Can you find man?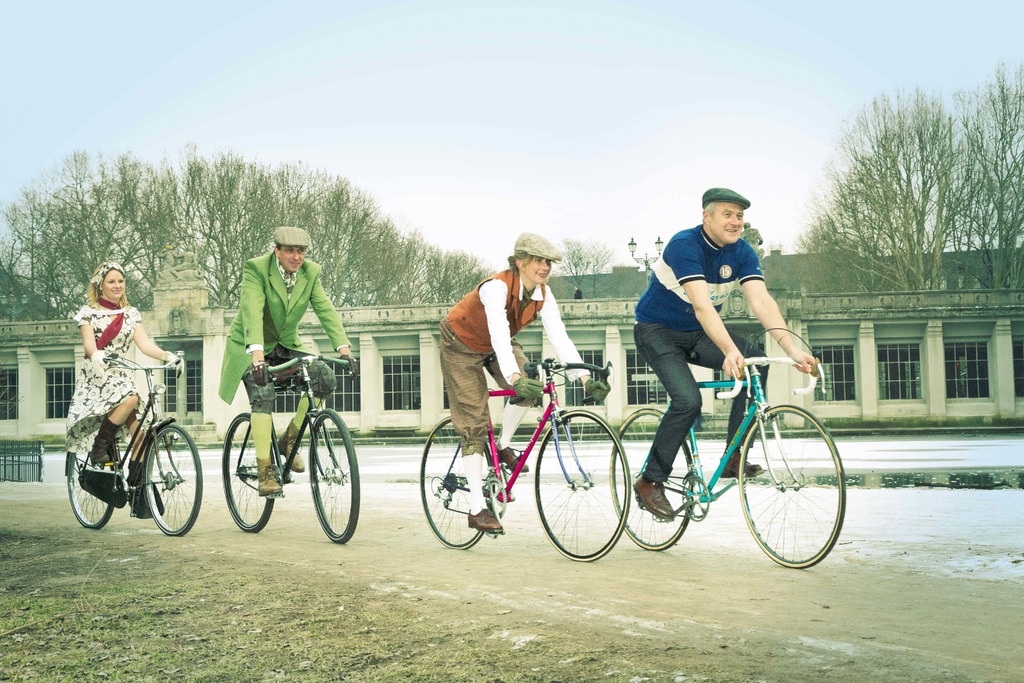
Yes, bounding box: detection(218, 227, 351, 495).
